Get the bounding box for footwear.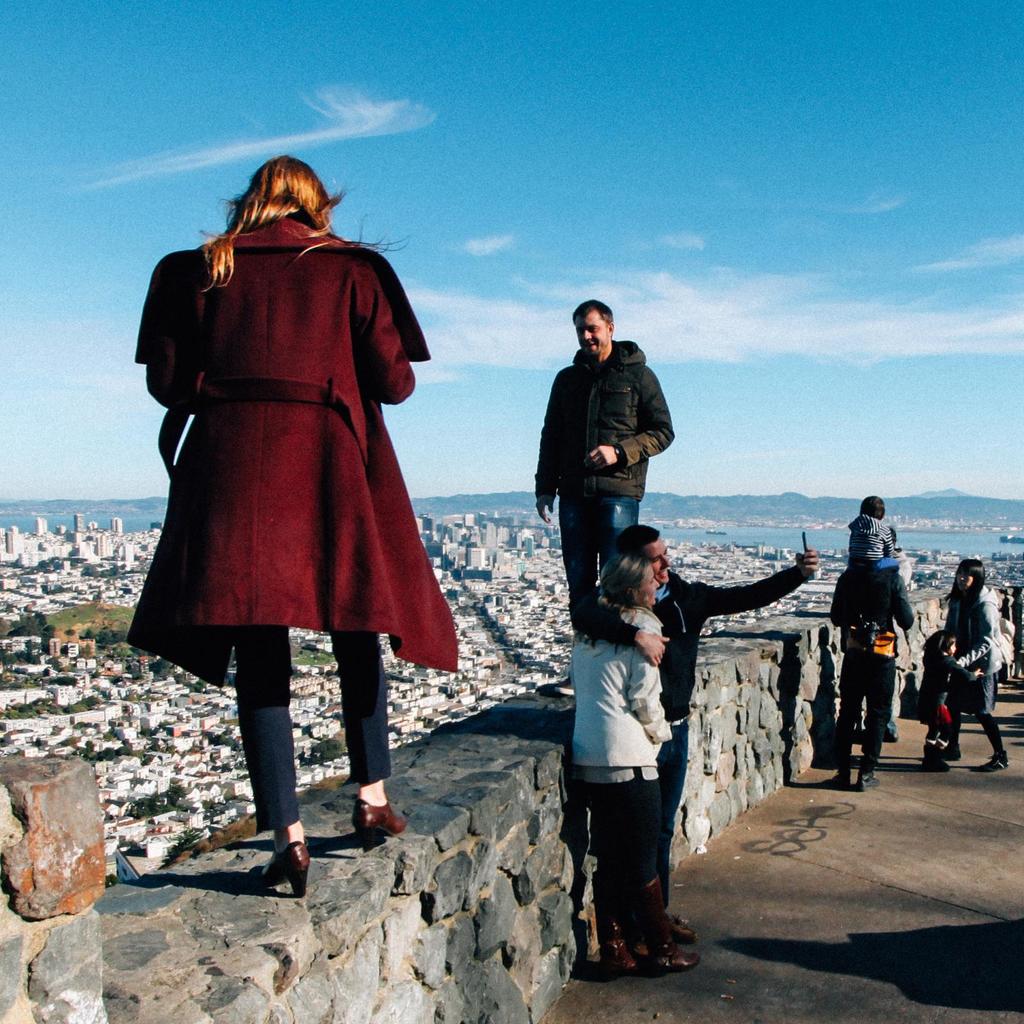
<box>248,845,309,893</box>.
